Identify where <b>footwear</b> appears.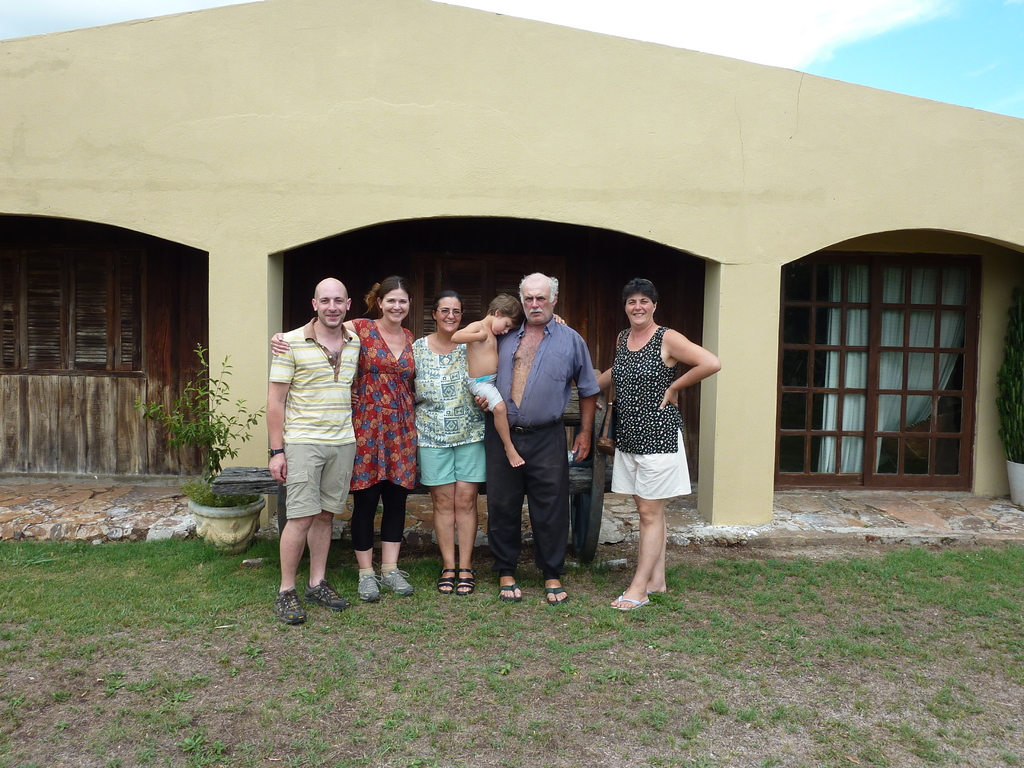
Appears at box=[304, 578, 349, 611].
